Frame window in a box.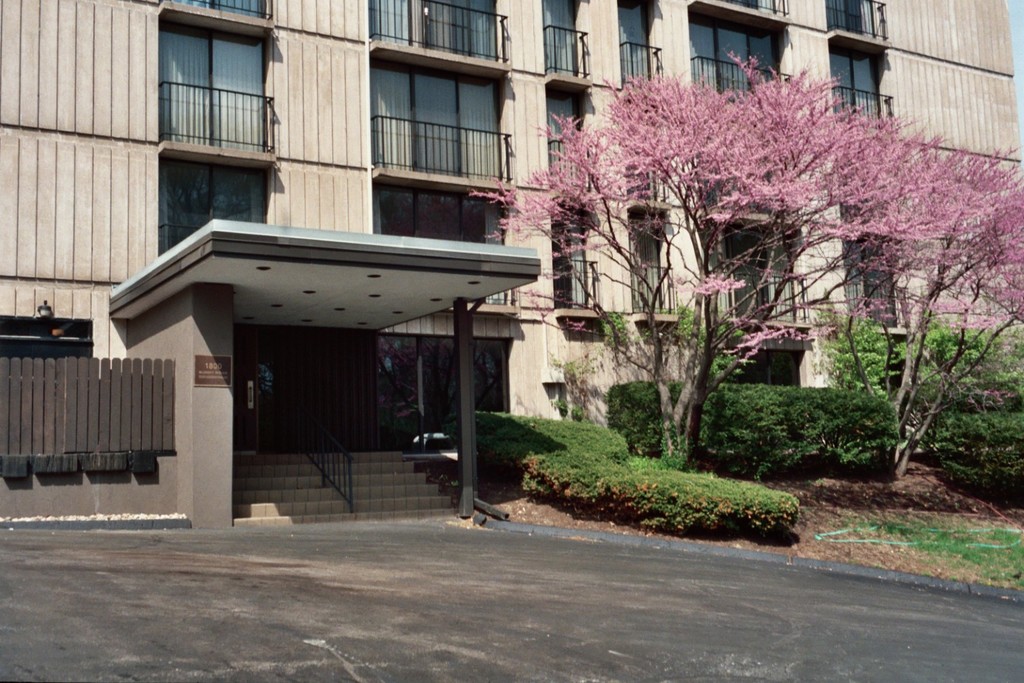
crop(173, 0, 271, 20).
